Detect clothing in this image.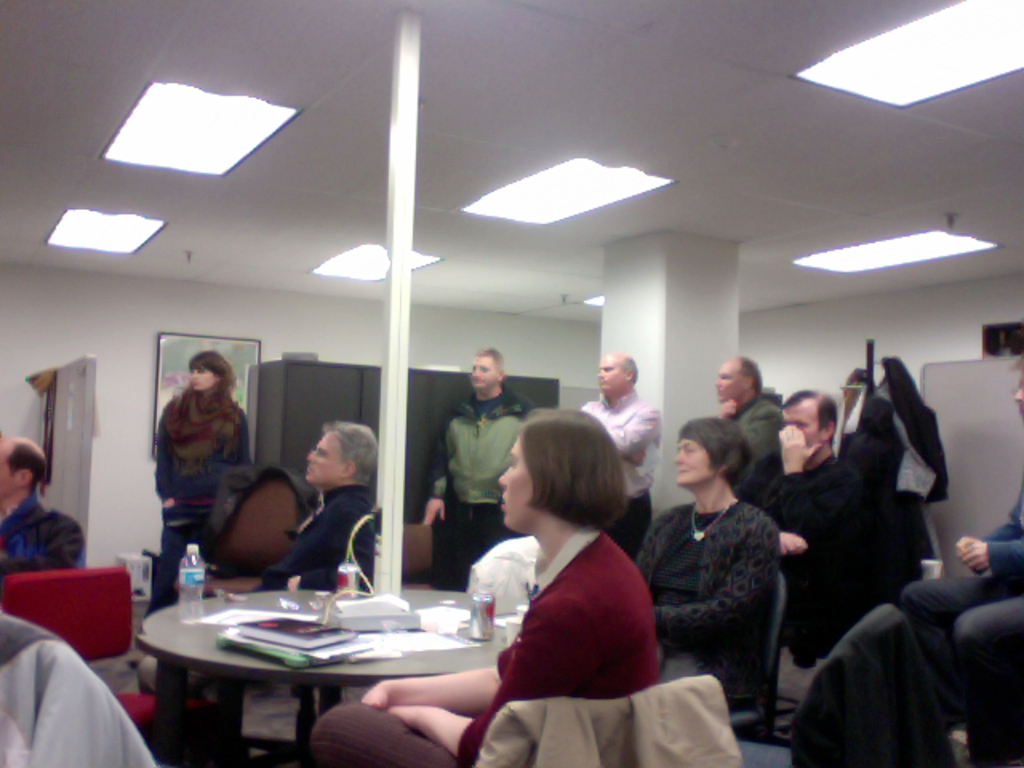
Detection: select_region(150, 394, 250, 605).
